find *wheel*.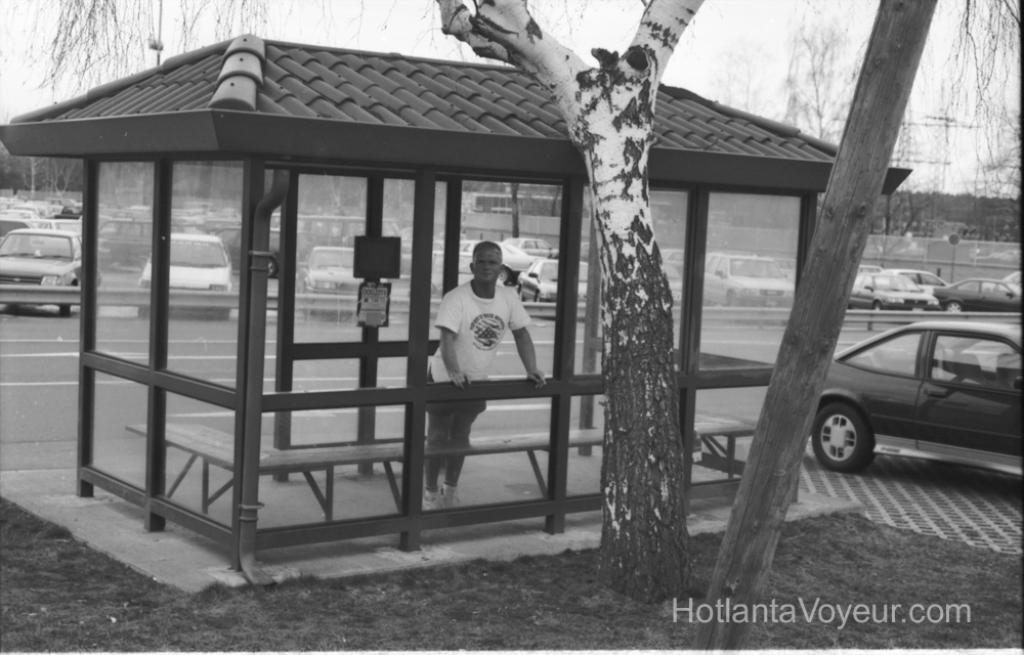
region(808, 393, 879, 474).
